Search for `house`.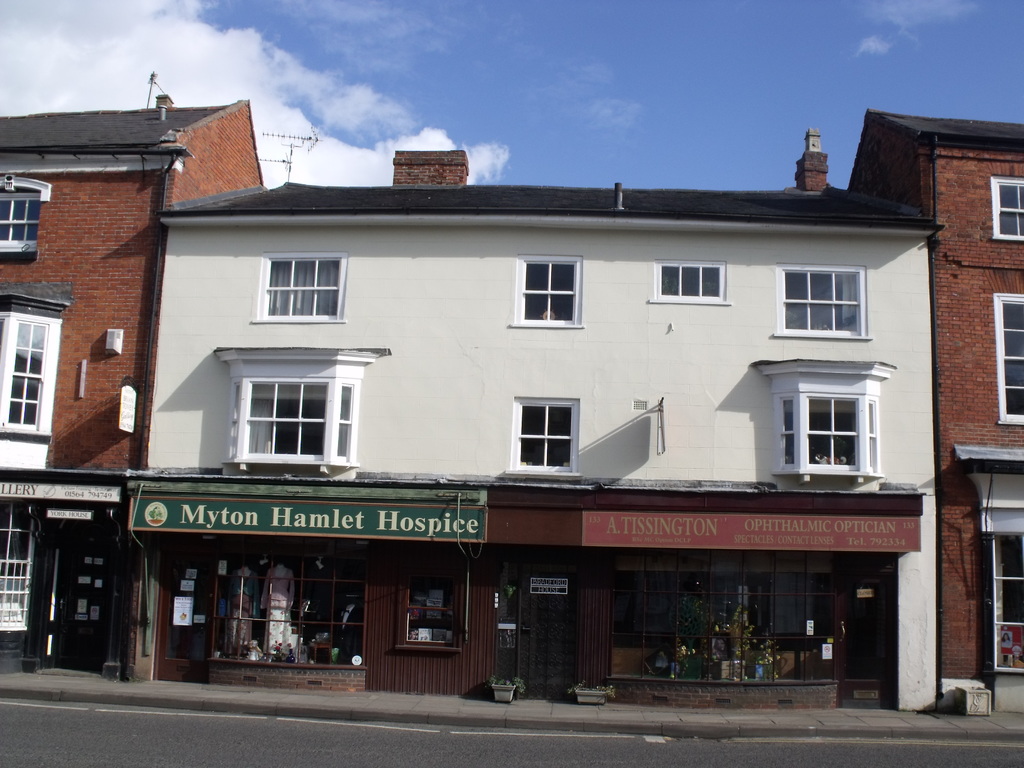
Found at x1=113 y1=126 x2=936 y2=719.
